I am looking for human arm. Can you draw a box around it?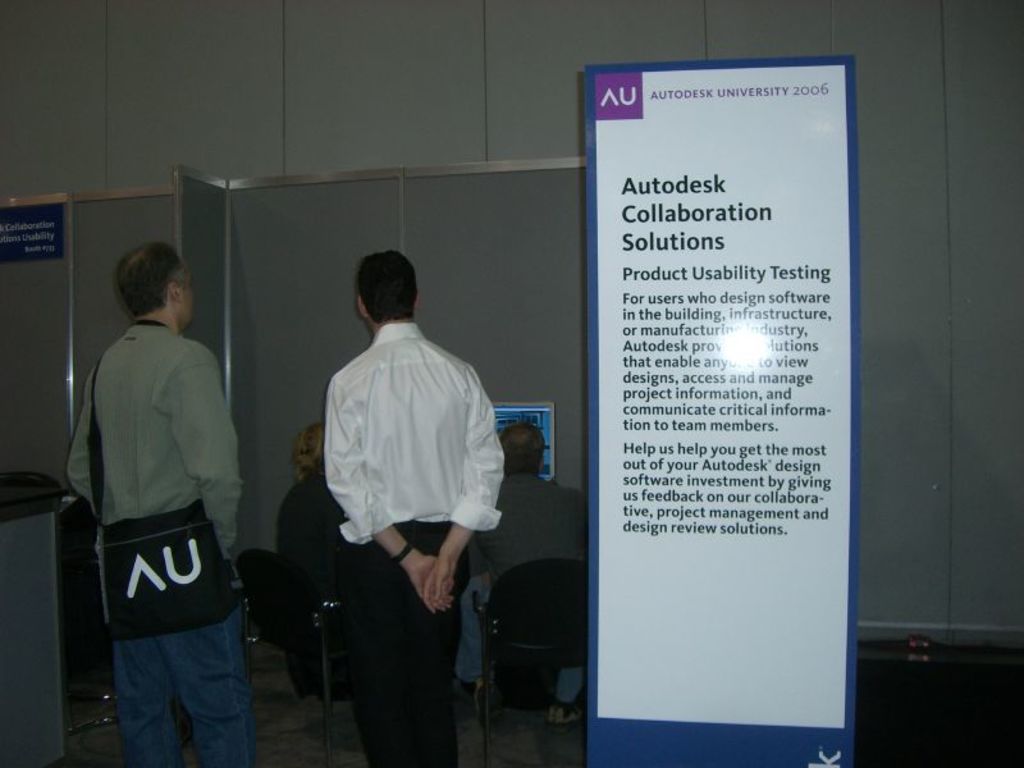
Sure, the bounding box is <region>143, 344, 250, 572</region>.
